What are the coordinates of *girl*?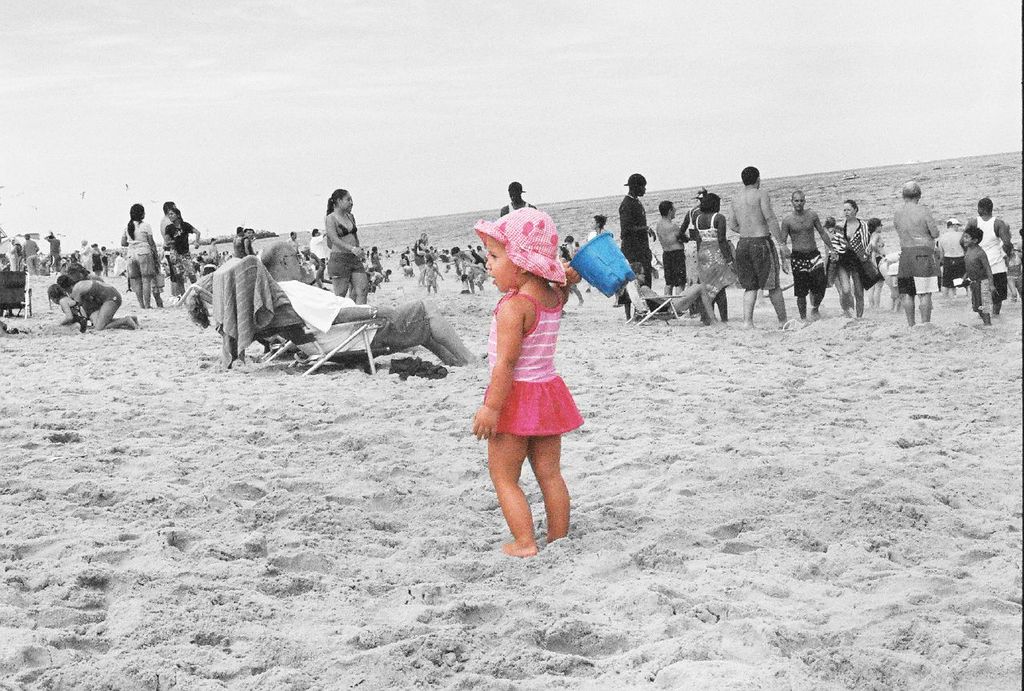
<bbox>238, 227, 256, 254</bbox>.
